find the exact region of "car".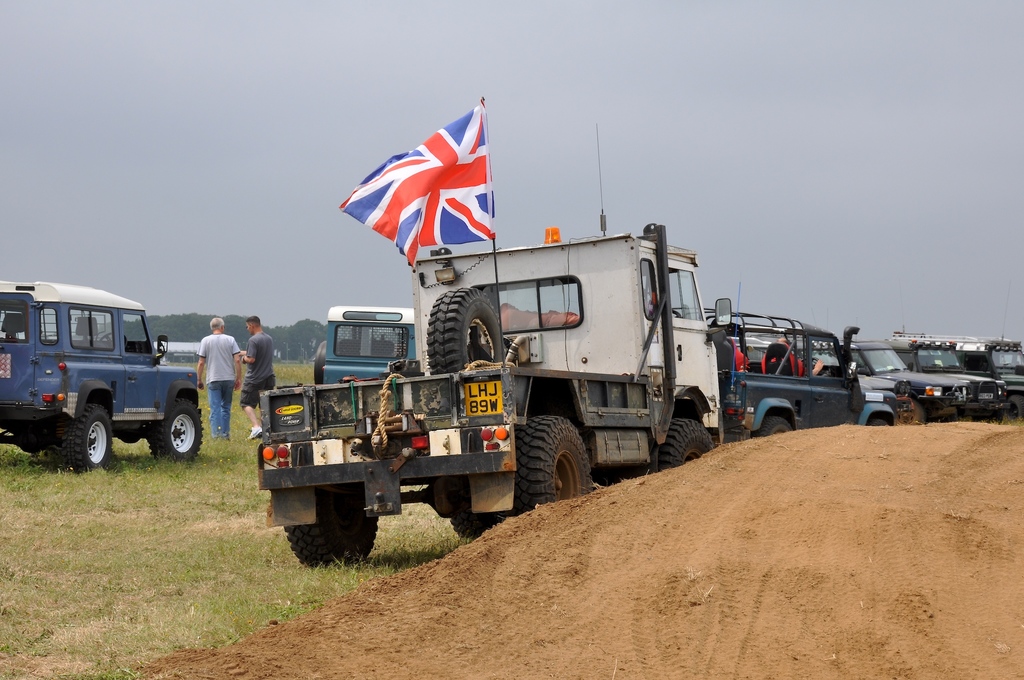
Exact region: region(13, 276, 206, 480).
